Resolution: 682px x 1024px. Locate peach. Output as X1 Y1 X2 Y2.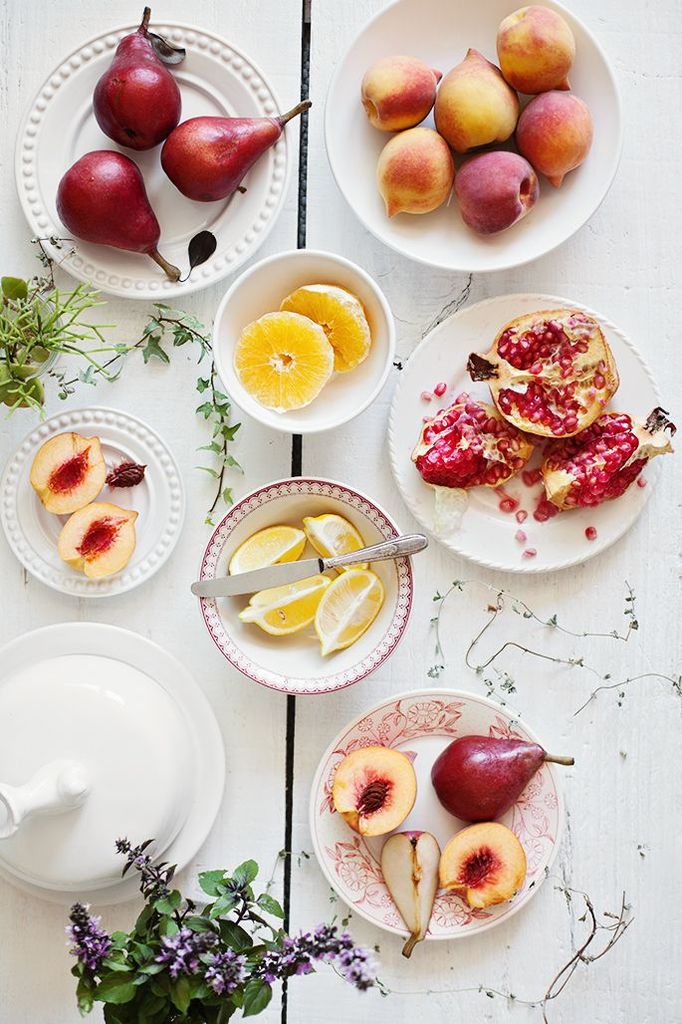
29 429 107 513.
